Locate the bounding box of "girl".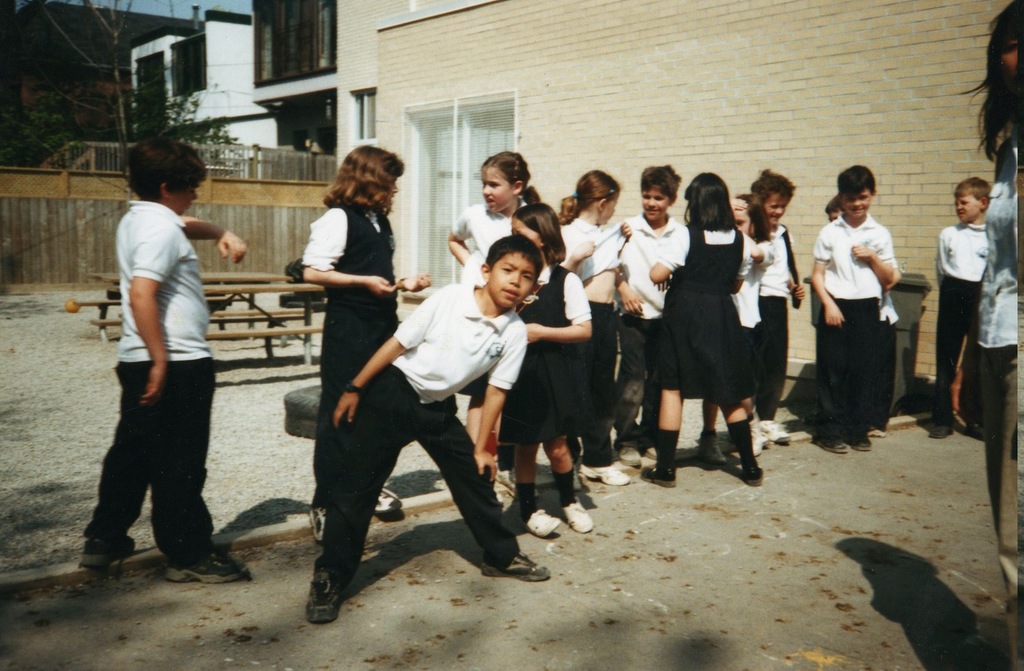
Bounding box: box=[298, 141, 431, 544].
